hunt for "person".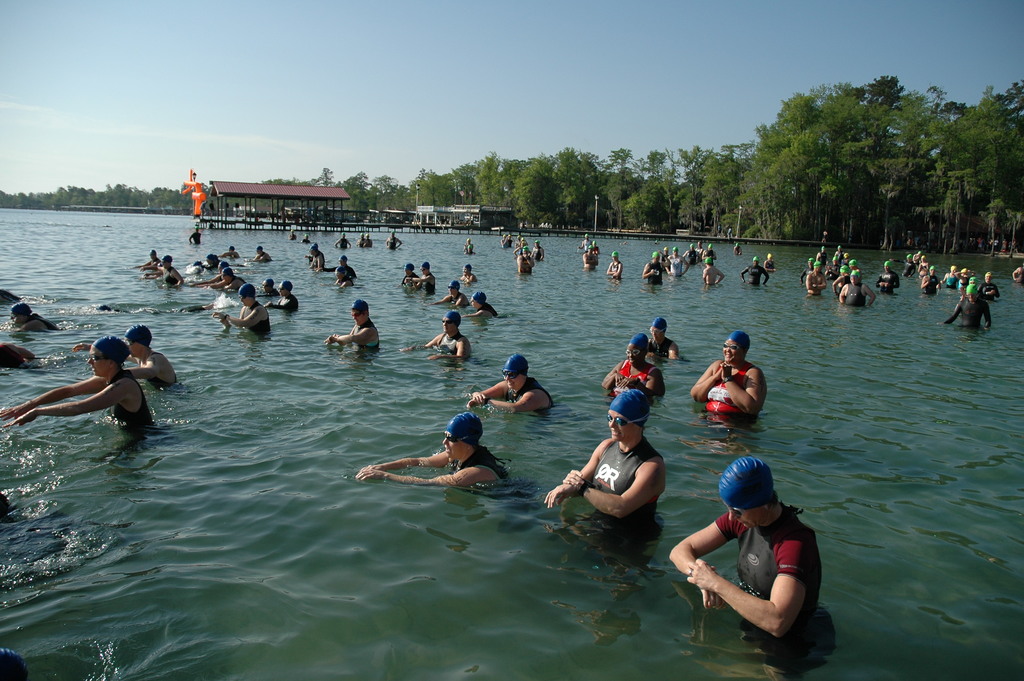
Hunted down at 331:300:378:355.
